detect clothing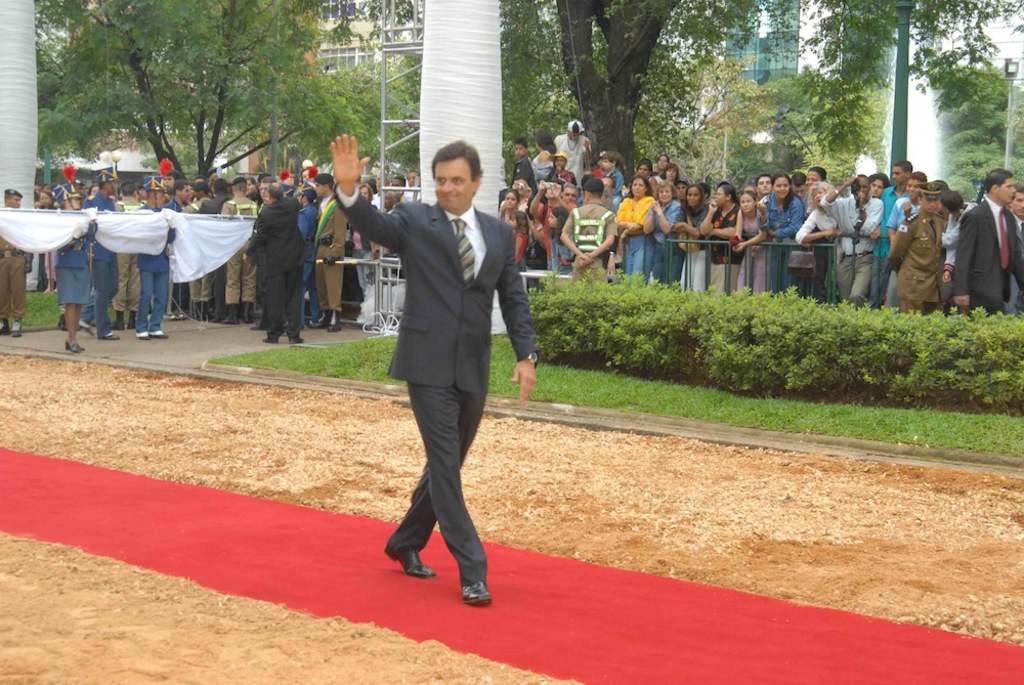
(82,188,118,340)
